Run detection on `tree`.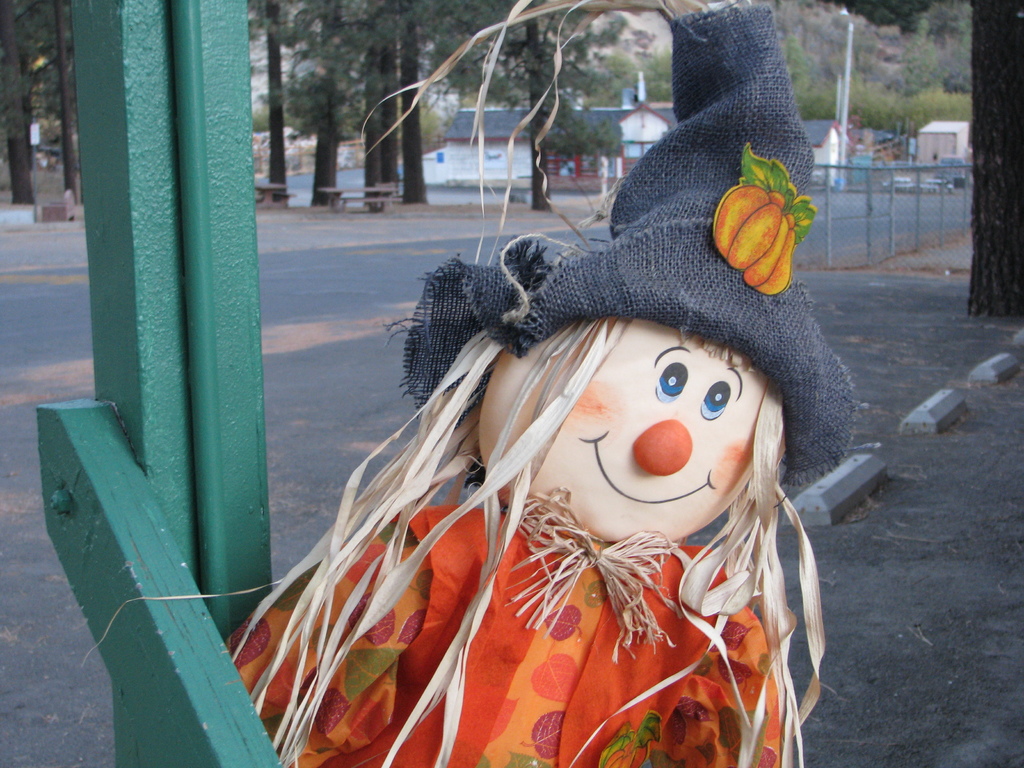
Result: <region>807, 0, 1023, 312</region>.
